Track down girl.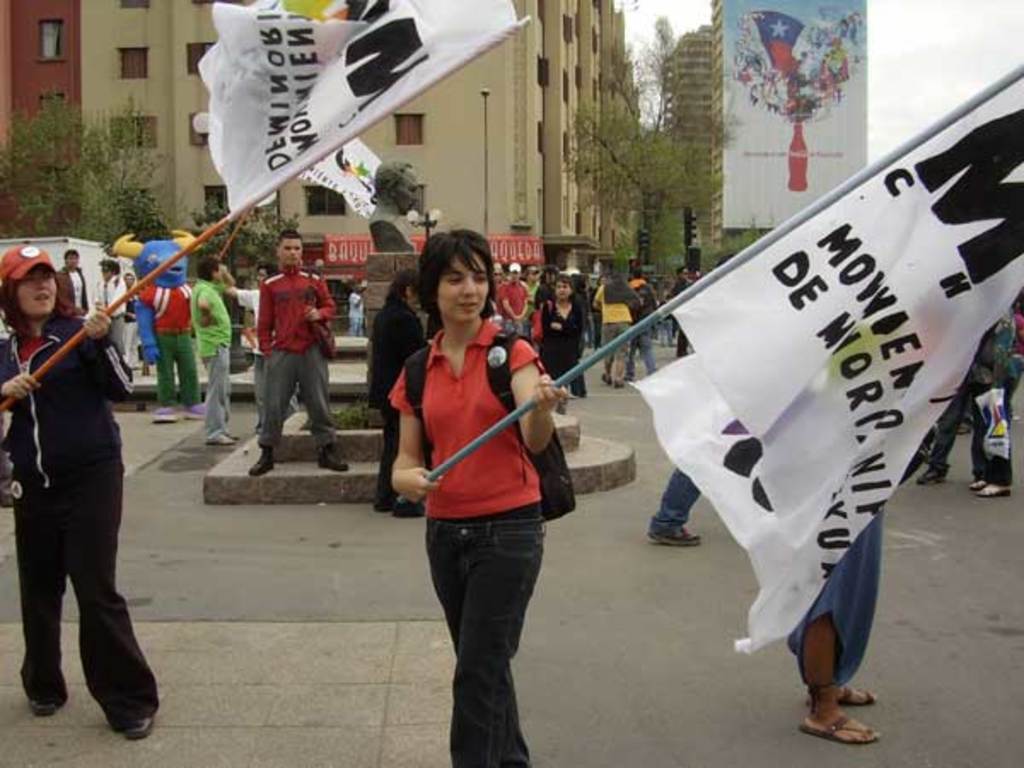
Tracked to select_region(538, 271, 592, 413).
